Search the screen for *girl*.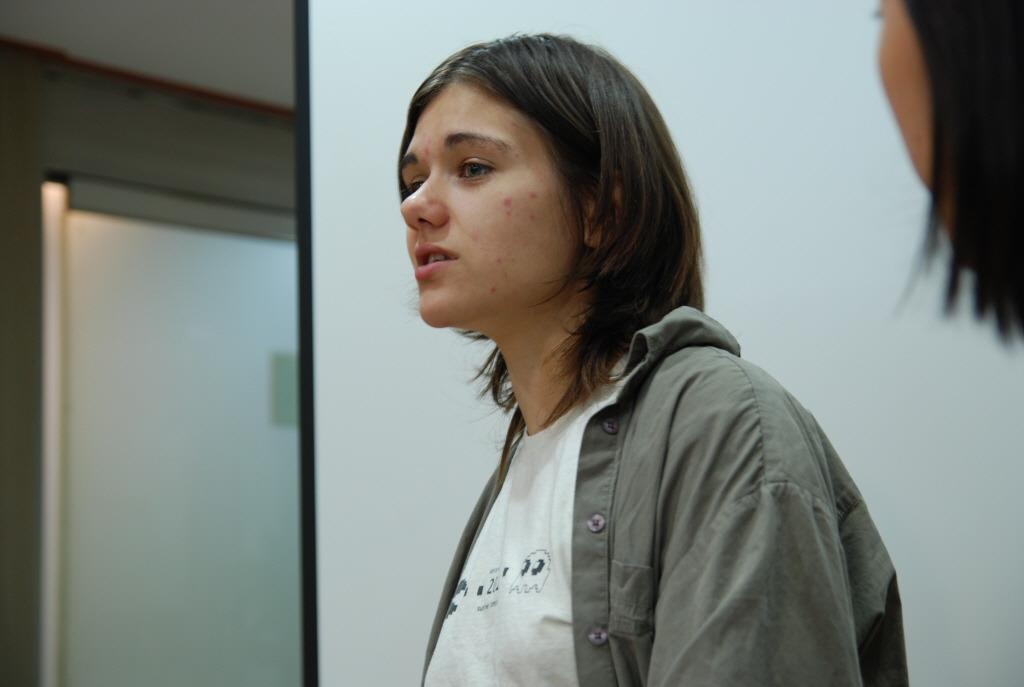
Found at Rect(874, 0, 1023, 342).
